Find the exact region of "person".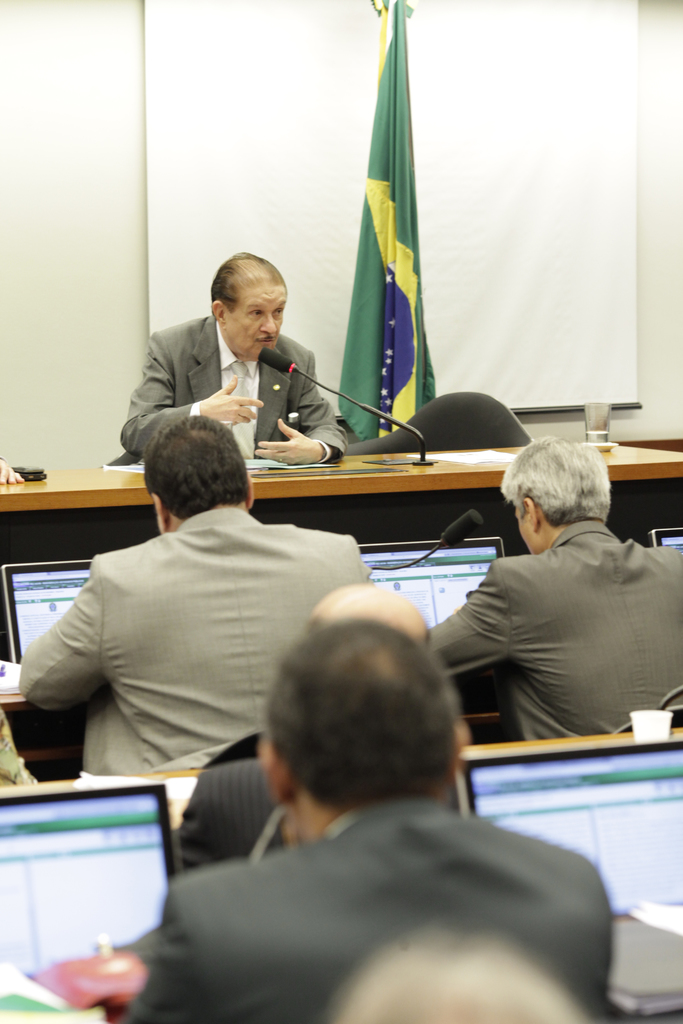
Exact region: 112/245/342/475.
